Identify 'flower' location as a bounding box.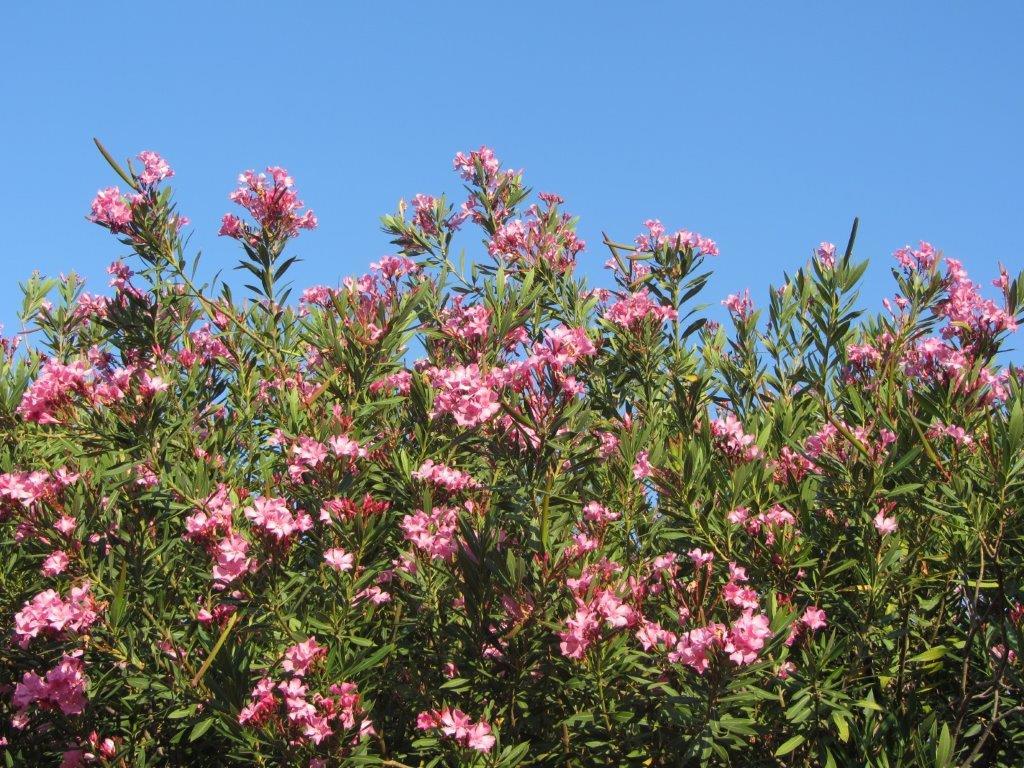
crop(873, 500, 901, 528).
